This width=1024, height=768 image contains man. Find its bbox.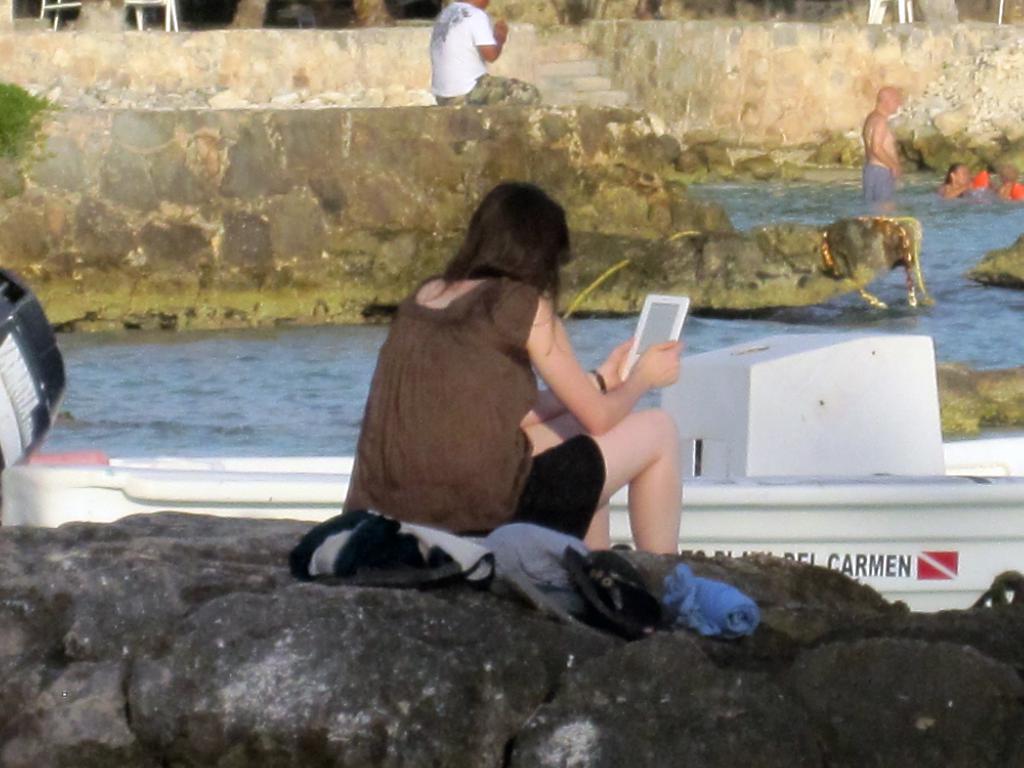
Rect(864, 86, 909, 220).
